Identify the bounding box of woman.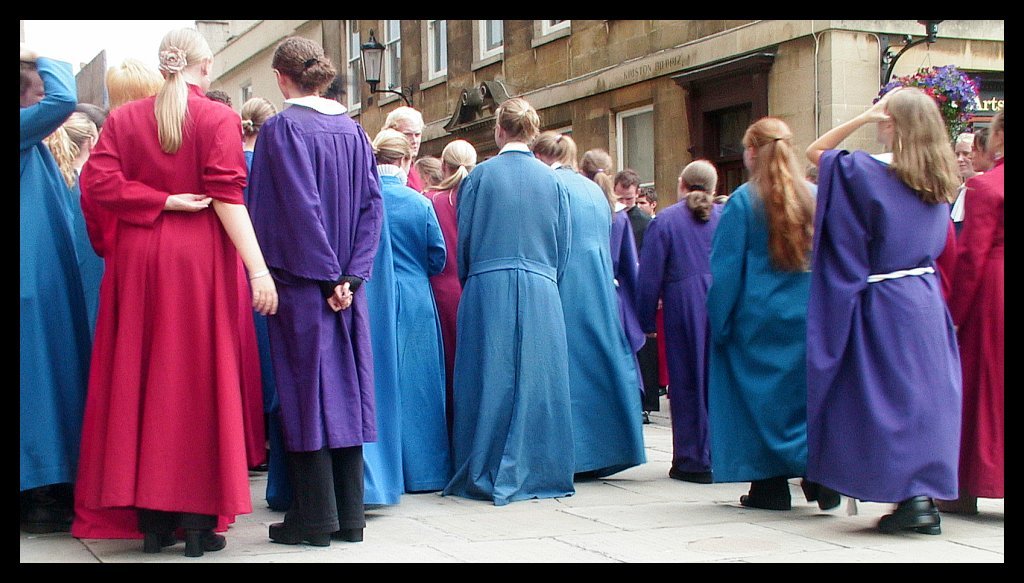
detection(252, 100, 275, 435).
